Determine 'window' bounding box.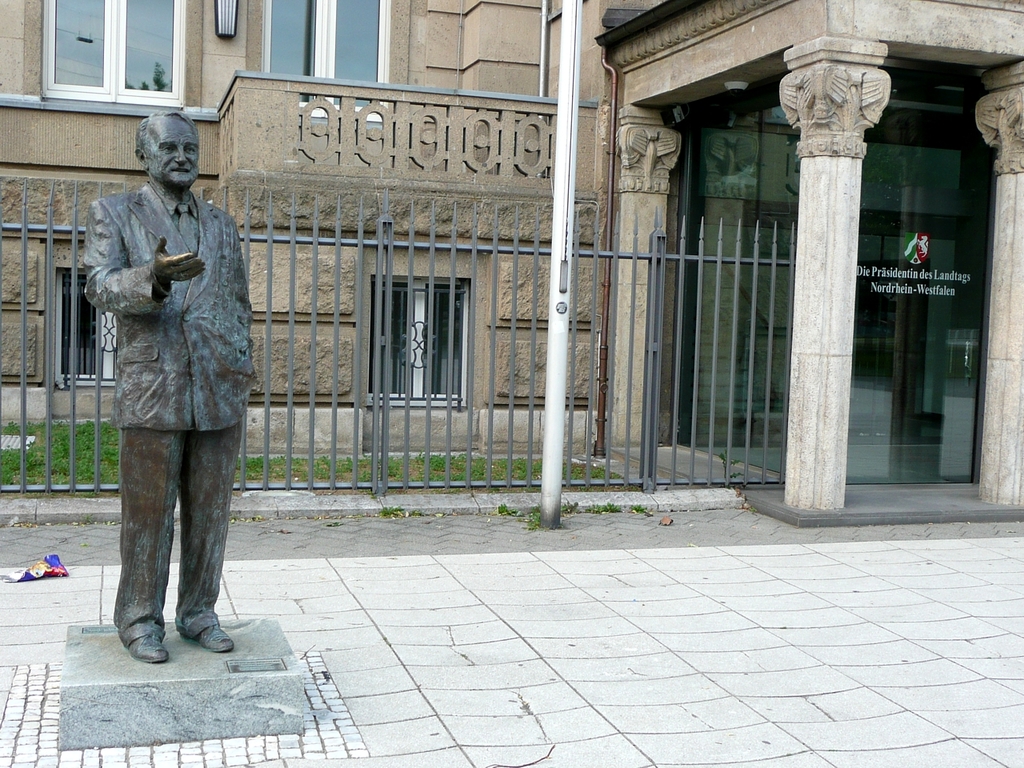
Determined: select_region(370, 274, 464, 402).
